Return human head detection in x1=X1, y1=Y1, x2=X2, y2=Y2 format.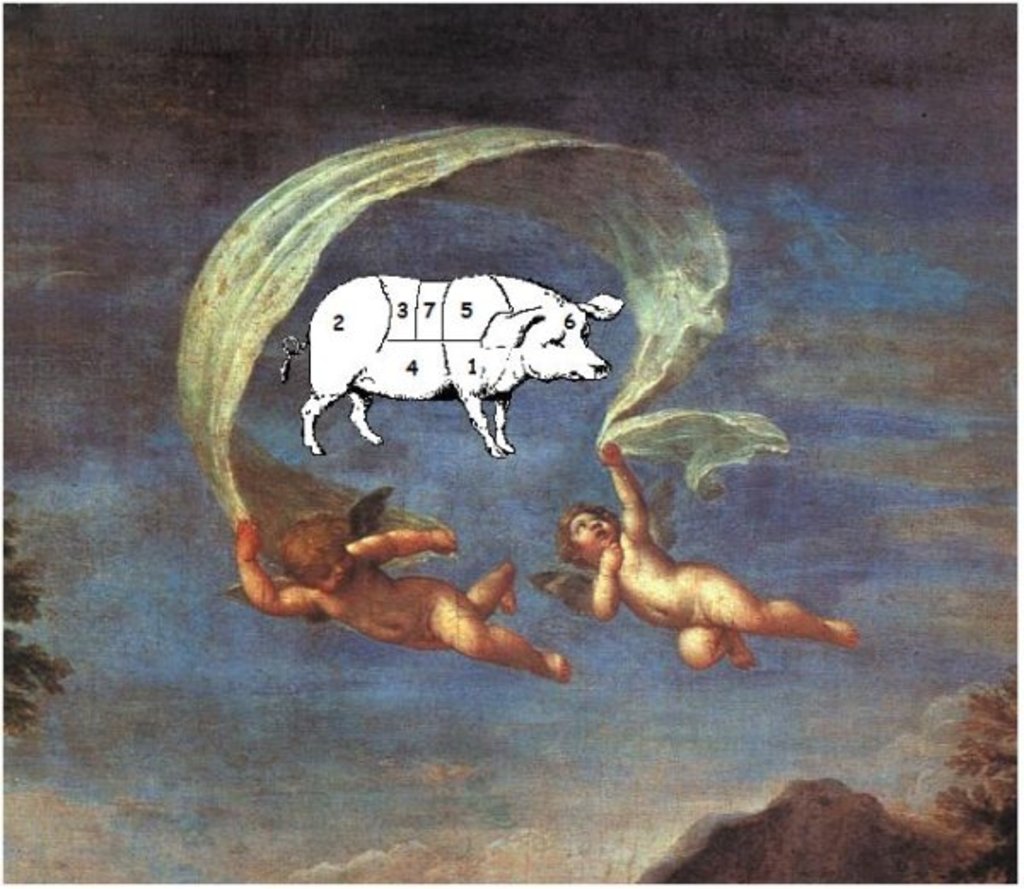
x1=276, y1=519, x2=358, y2=596.
